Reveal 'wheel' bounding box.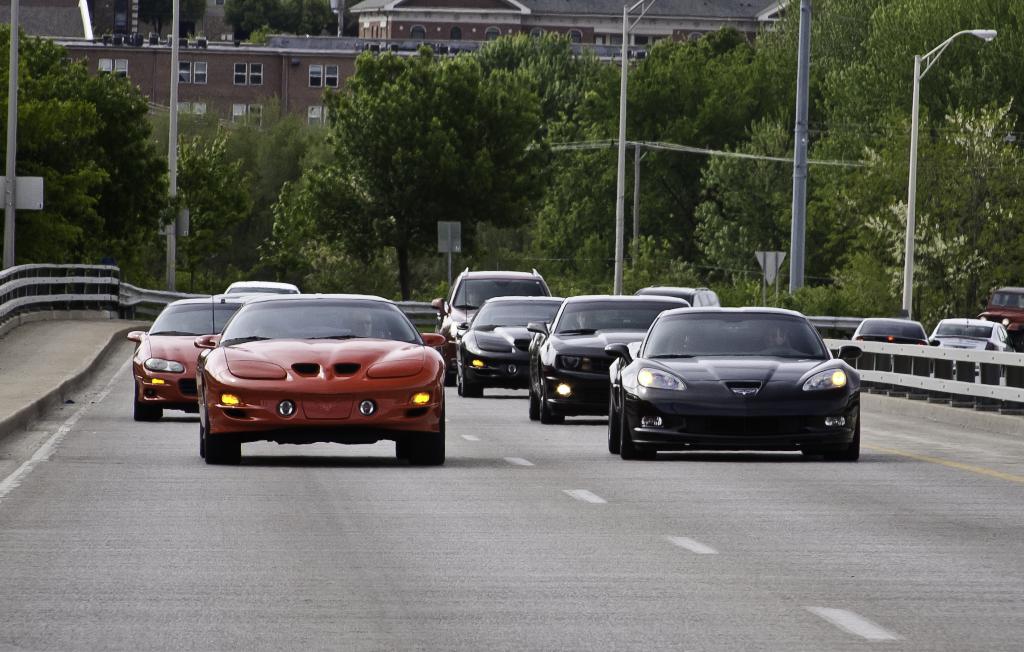
Revealed: crop(801, 446, 820, 457).
